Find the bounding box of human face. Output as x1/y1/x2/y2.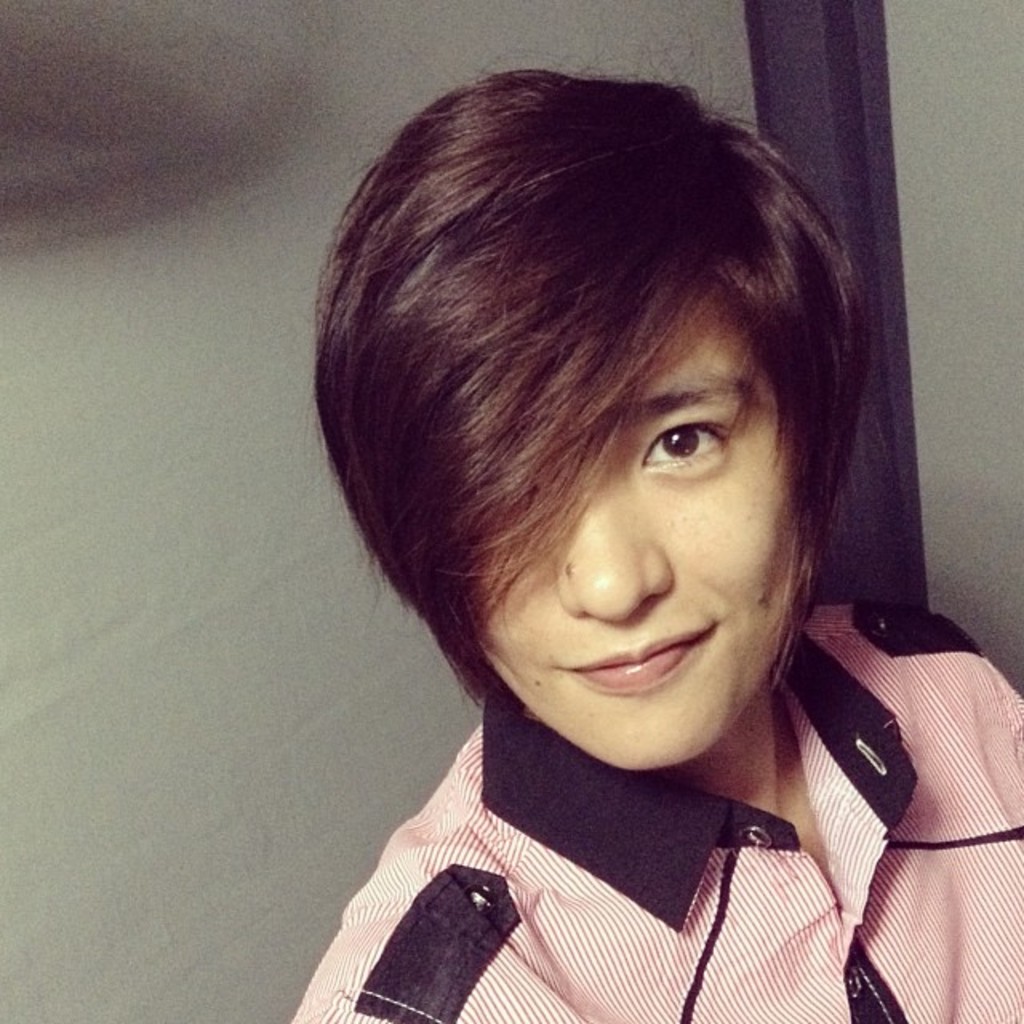
453/258/814/779.
